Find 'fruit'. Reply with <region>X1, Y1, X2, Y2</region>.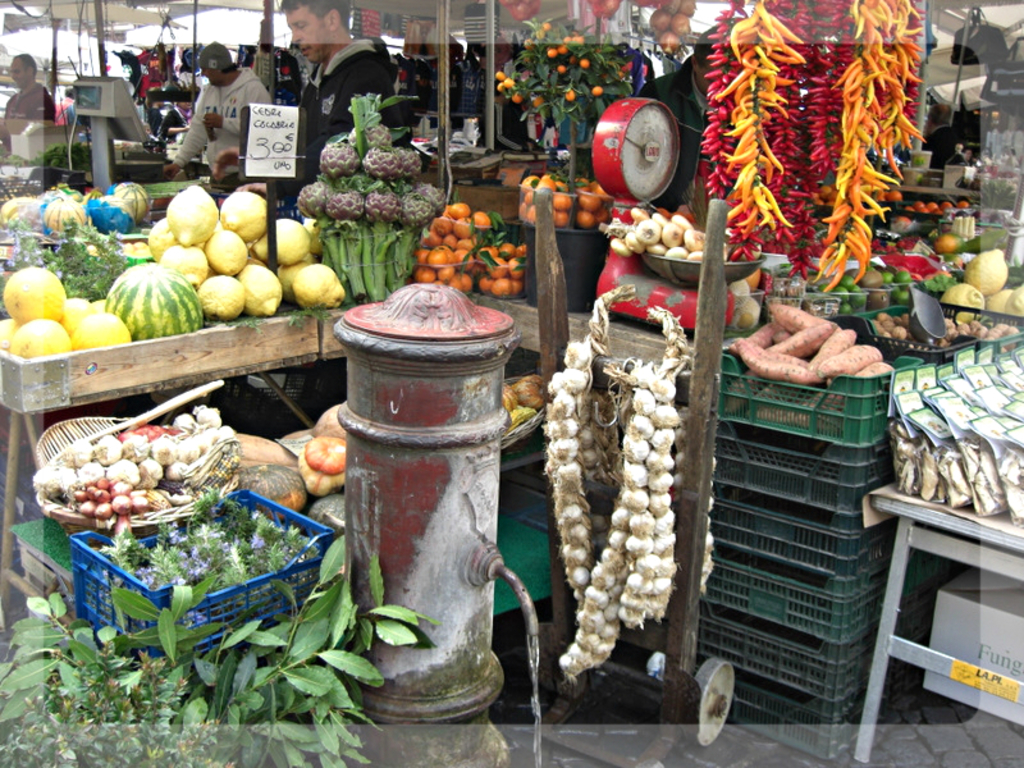
<region>530, 93, 540, 105</region>.
